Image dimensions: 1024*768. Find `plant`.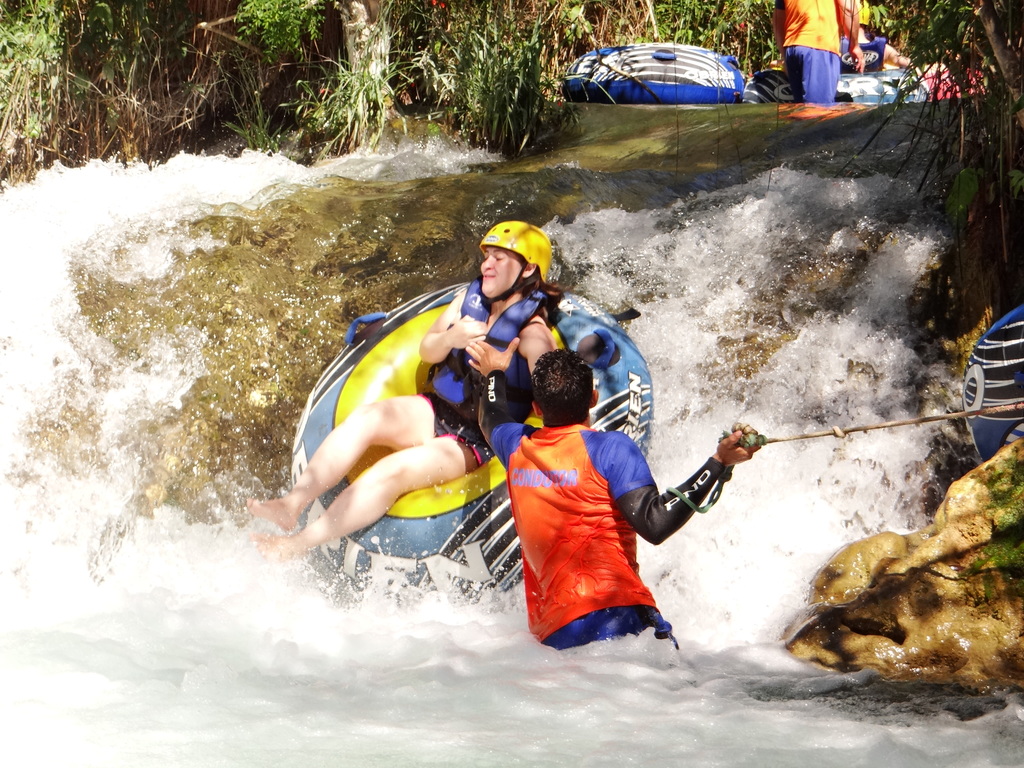
[left=426, top=0, right=620, bottom=157].
